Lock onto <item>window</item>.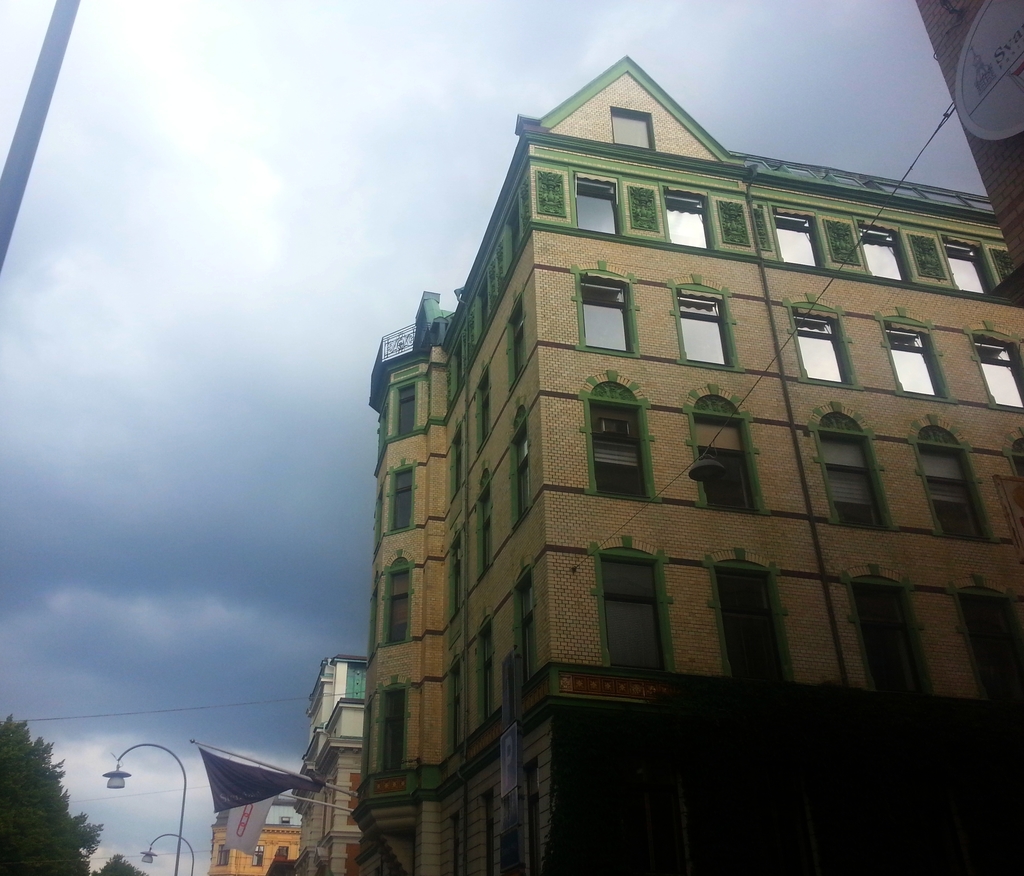
Locked: {"left": 614, "top": 105, "right": 659, "bottom": 149}.
